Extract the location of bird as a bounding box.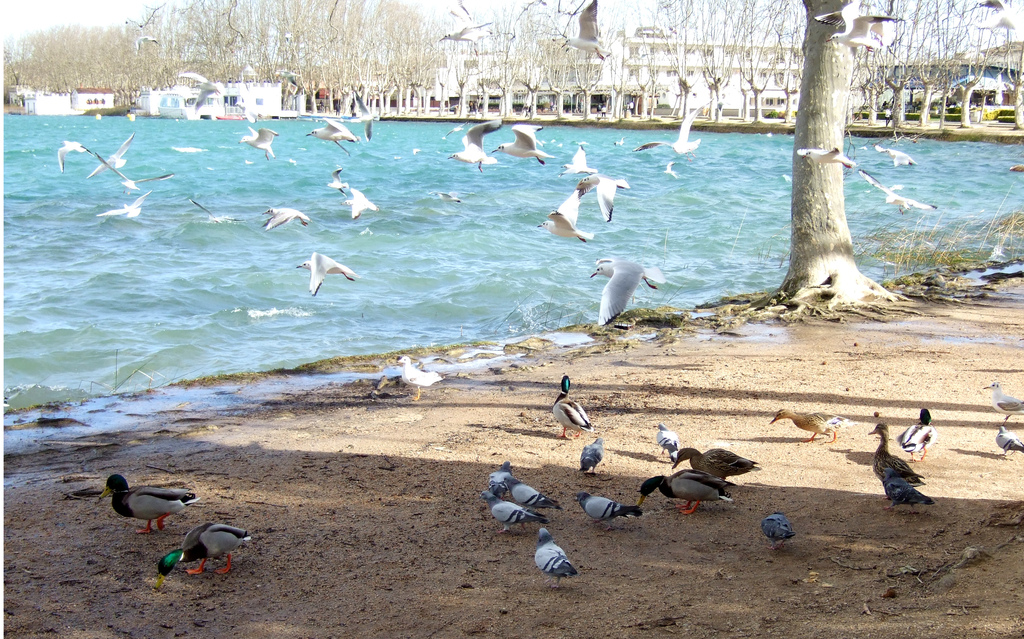
l=551, t=379, r=591, b=439.
